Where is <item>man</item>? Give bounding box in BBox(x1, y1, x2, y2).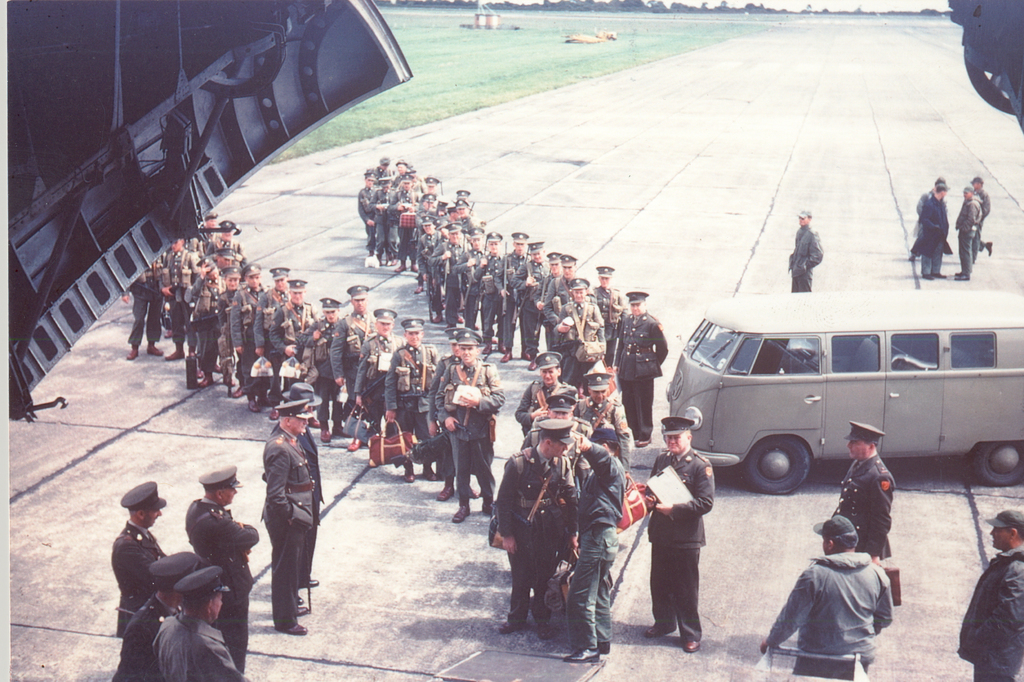
BBox(971, 176, 989, 256).
